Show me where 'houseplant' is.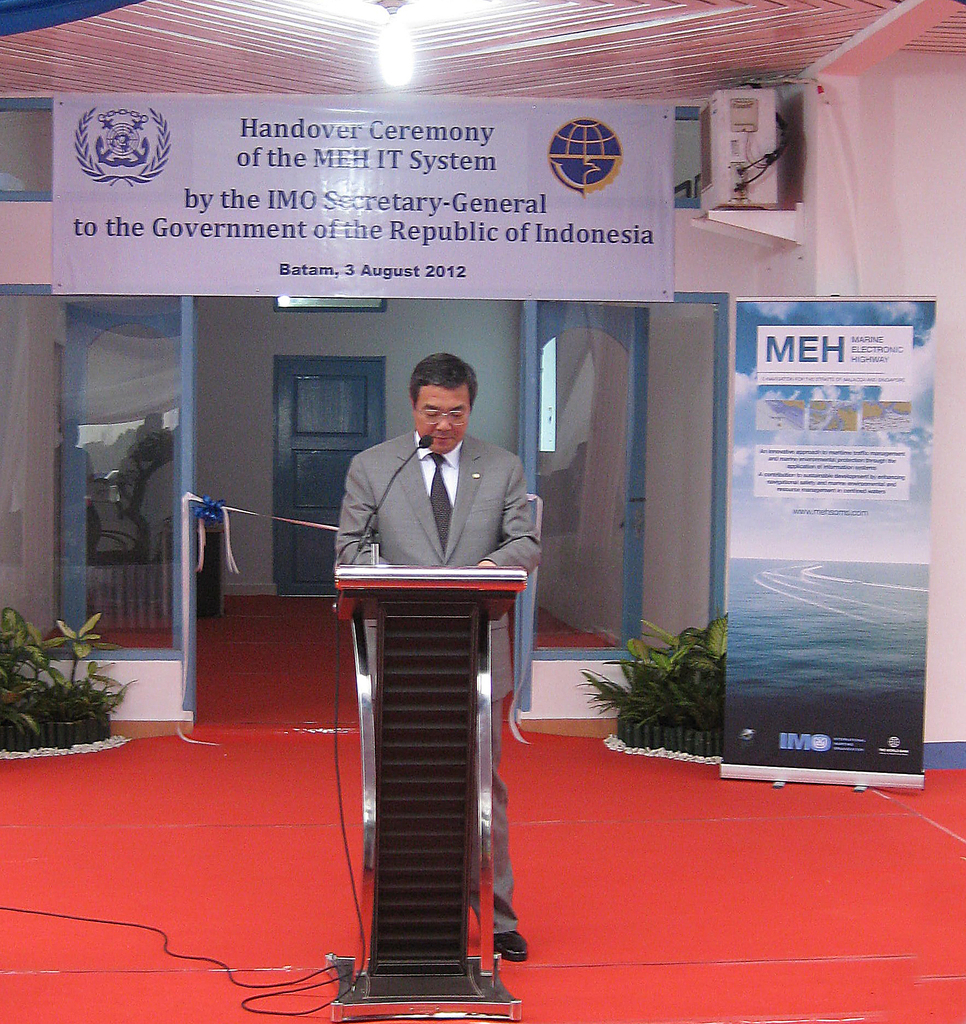
'houseplant' is at pyautogui.locateOnScreen(577, 612, 737, 767).
